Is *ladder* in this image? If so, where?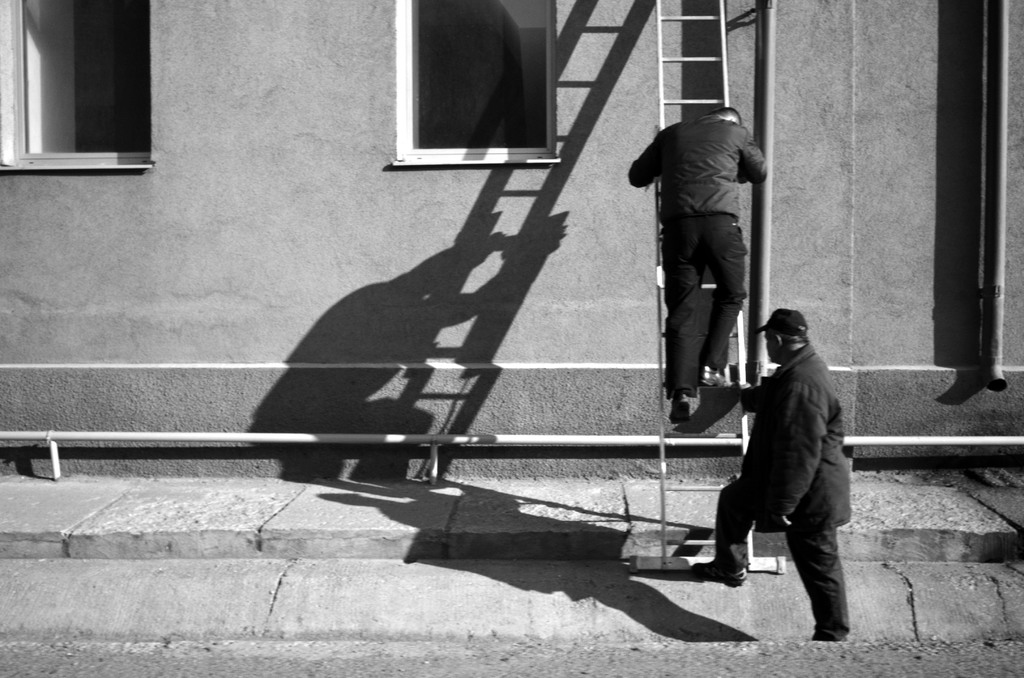
Yes, at region(635, 0, 786, 575).
